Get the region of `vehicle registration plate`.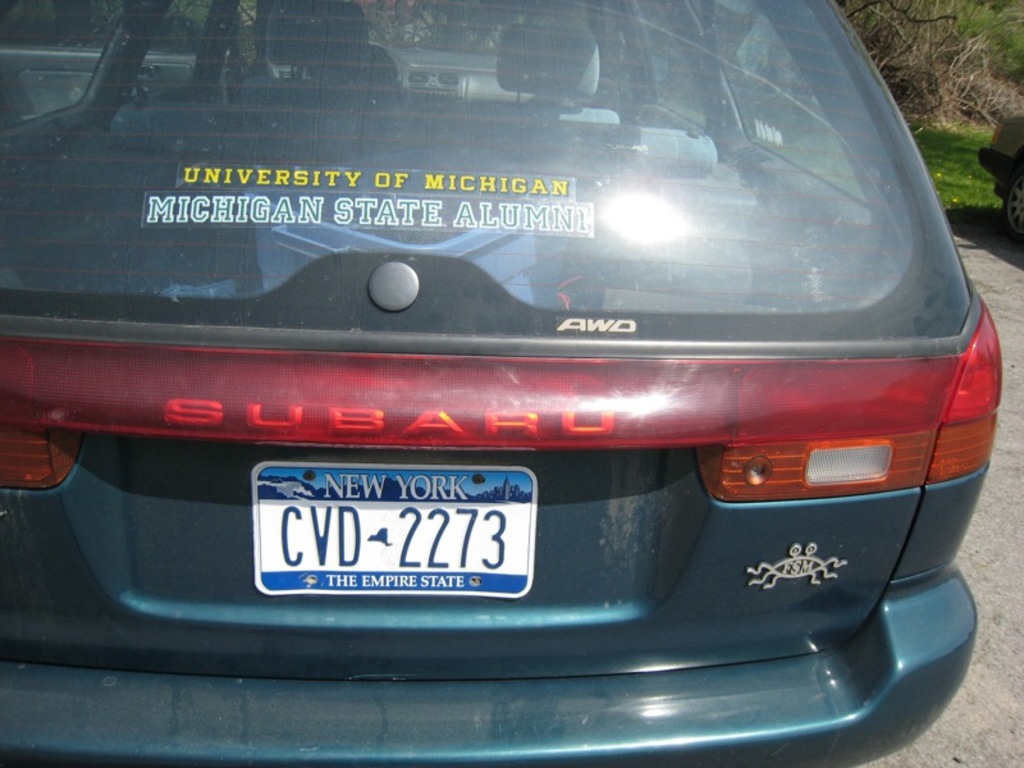
<box>250,460,541,602</box>.
